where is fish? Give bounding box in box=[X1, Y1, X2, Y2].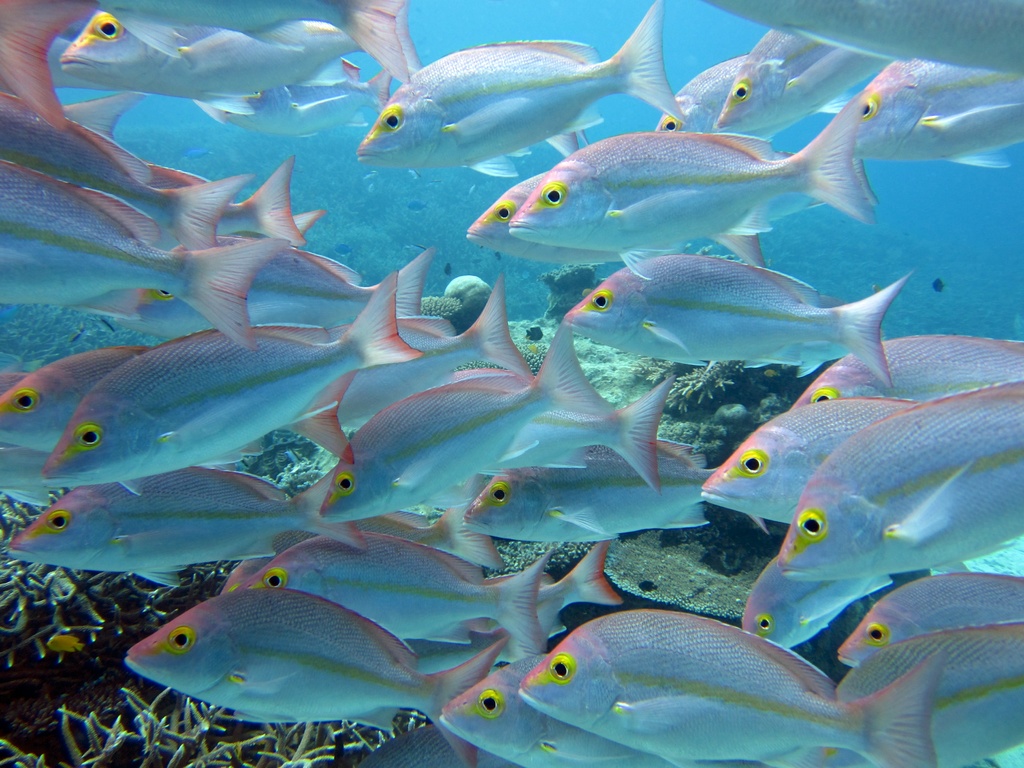
box=[218, 516, 507, 597].
